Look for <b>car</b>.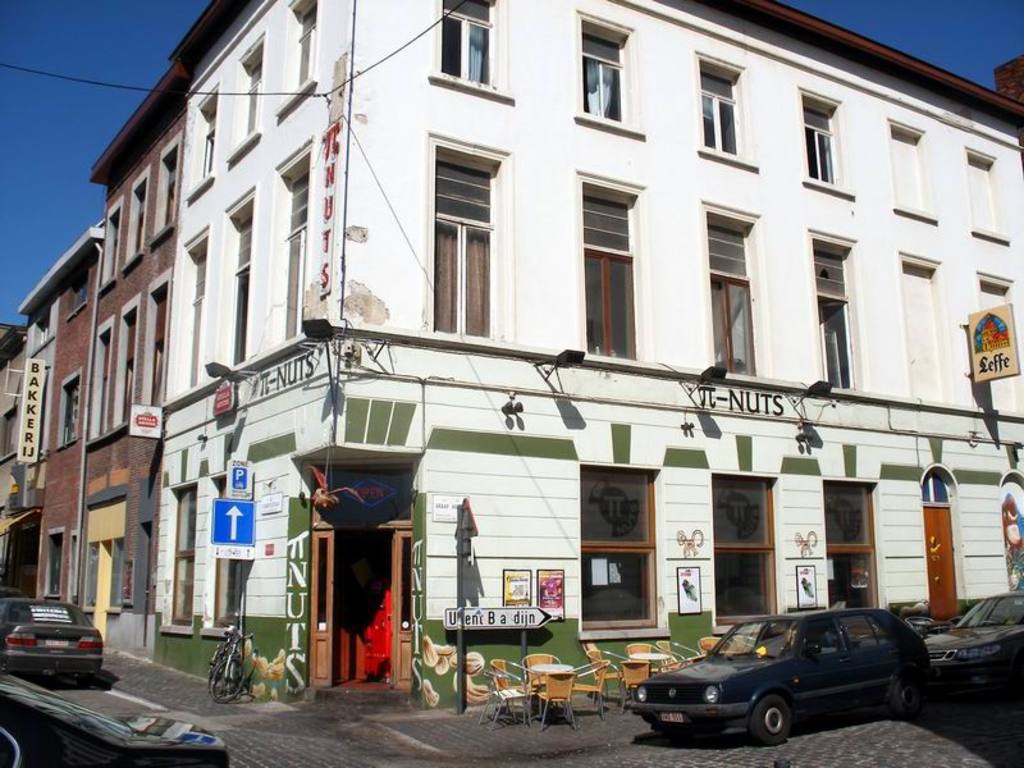
Found: (924,591,1023,698).
